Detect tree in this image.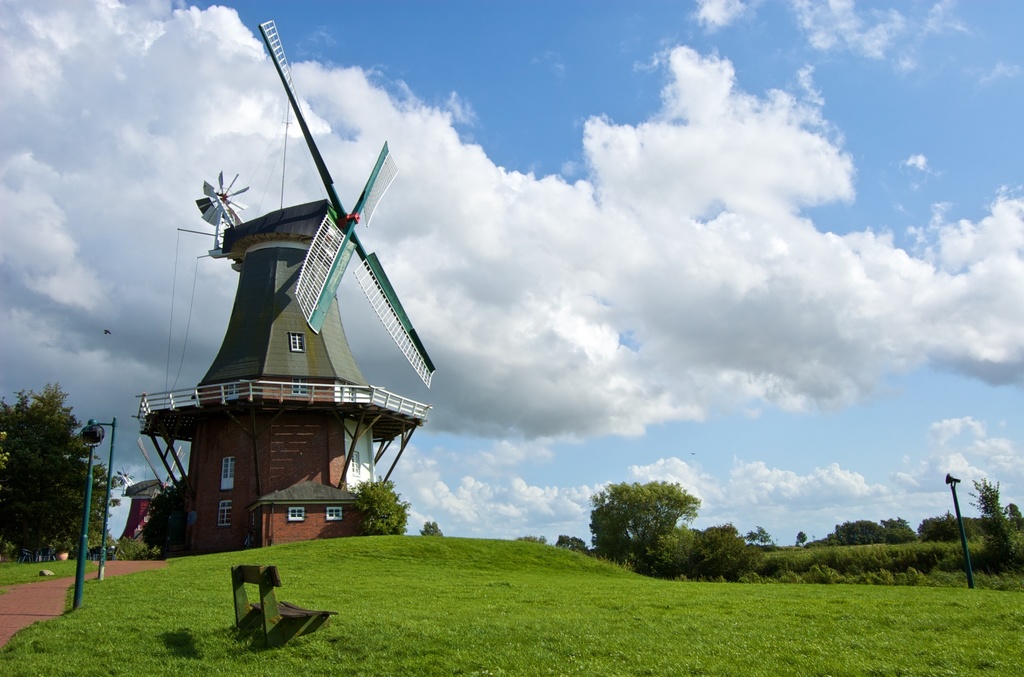
Detection: BBox(360, 479, 412, 543).
